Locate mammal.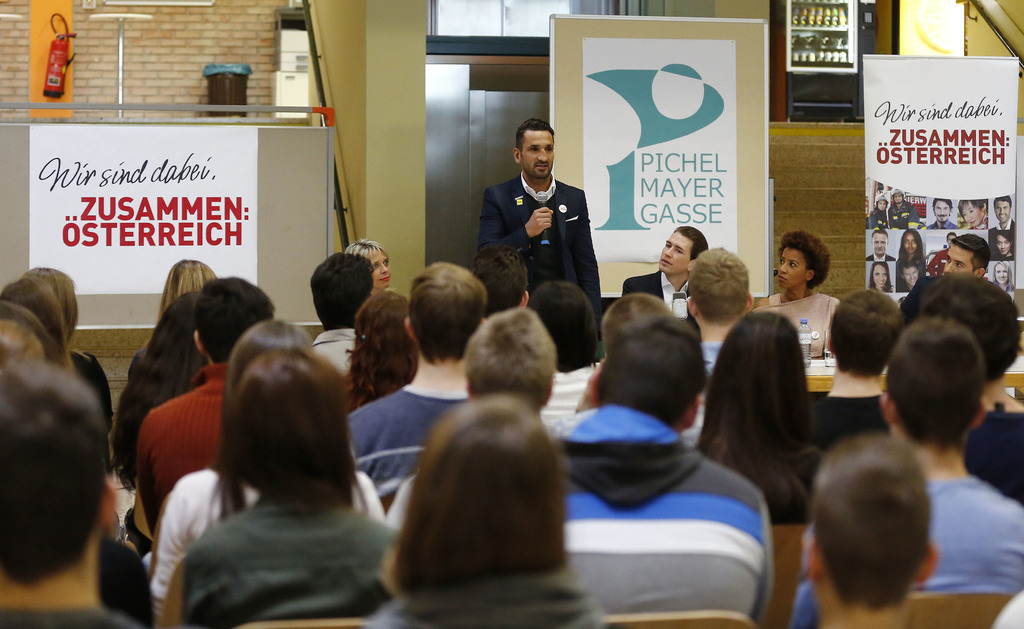
Bounding box: [x1=992, y1=194, x2=1014, y2=230].
